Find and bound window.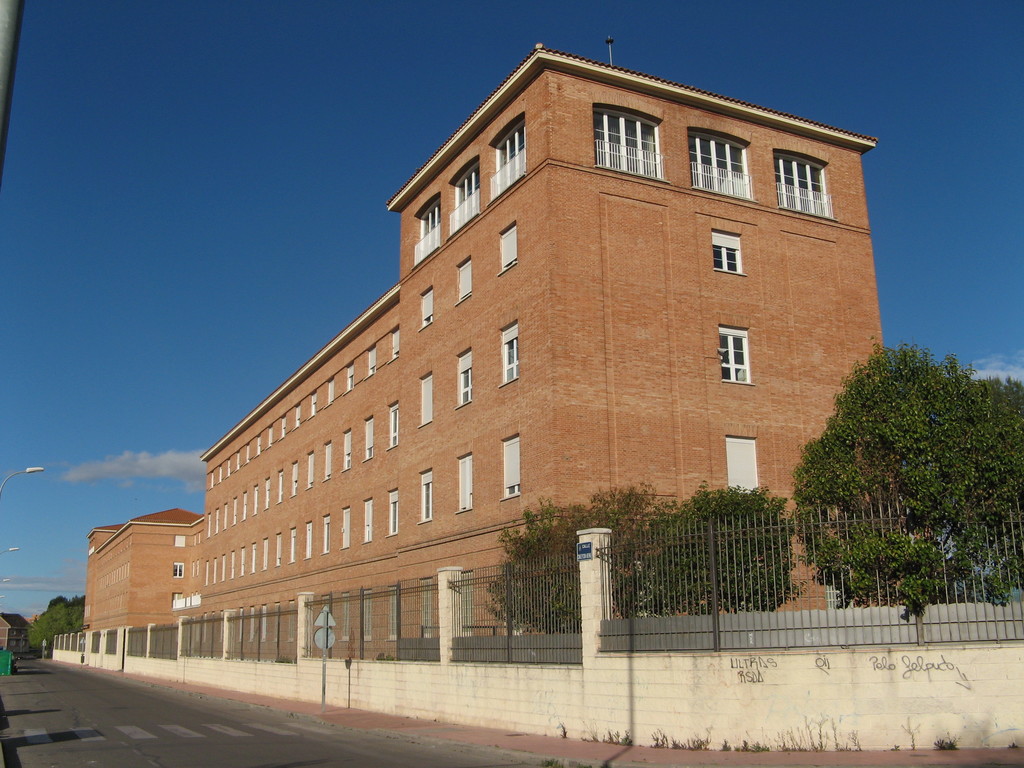
Bound: 312 390 316 417.
